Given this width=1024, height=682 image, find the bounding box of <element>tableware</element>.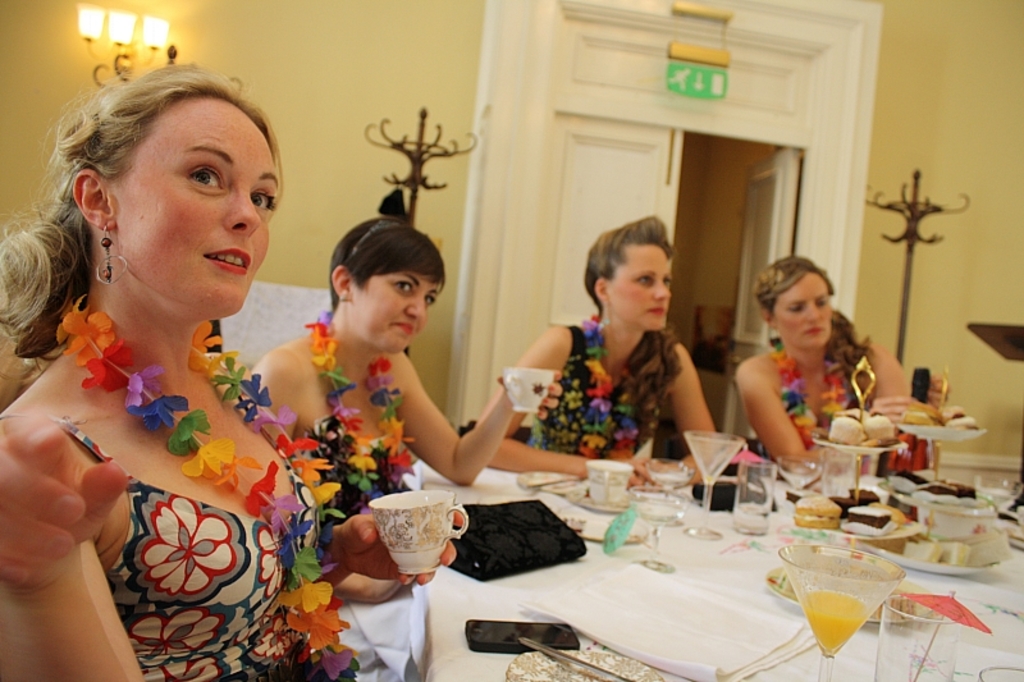
BBox(562, 458, 637, 511).
